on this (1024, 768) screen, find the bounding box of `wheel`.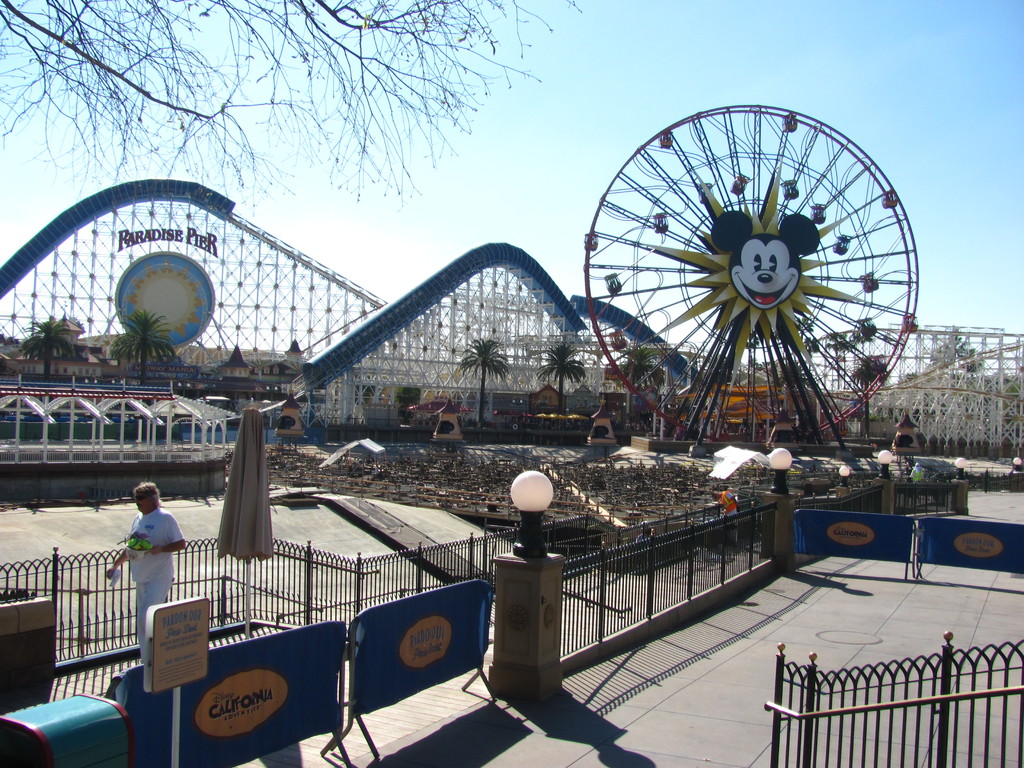
Bounding box: box(580, 100, 929, 441).
